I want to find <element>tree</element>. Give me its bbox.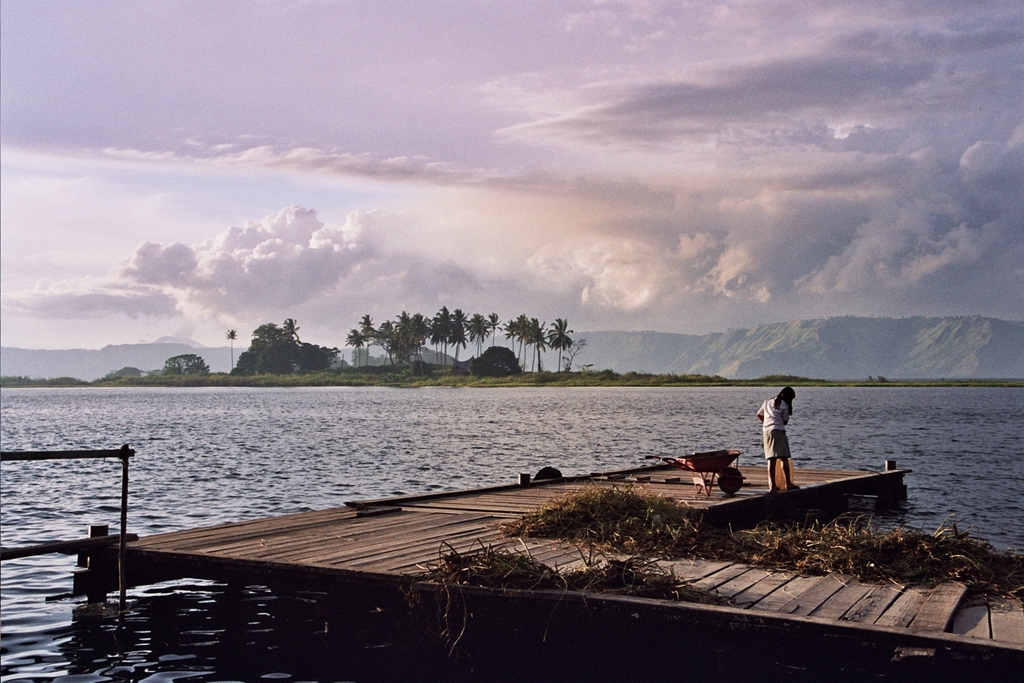
{"x1": 293, "y1": 339, "x2": 338, "y2": 370}.
